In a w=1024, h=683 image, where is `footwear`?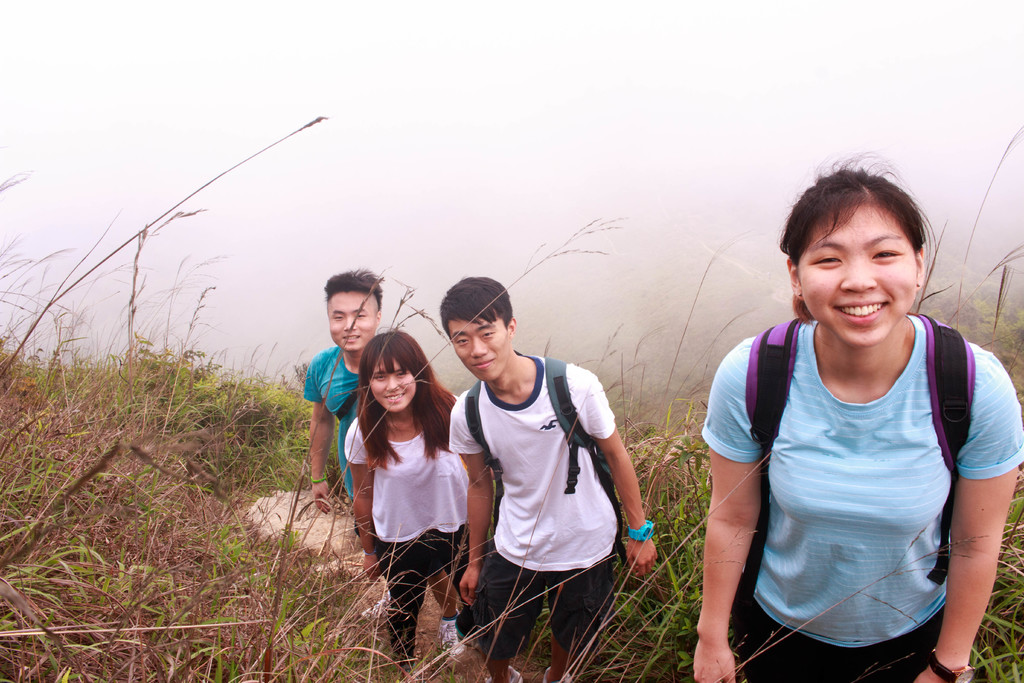
[left=364, top=593, right=393, bottom=619].
